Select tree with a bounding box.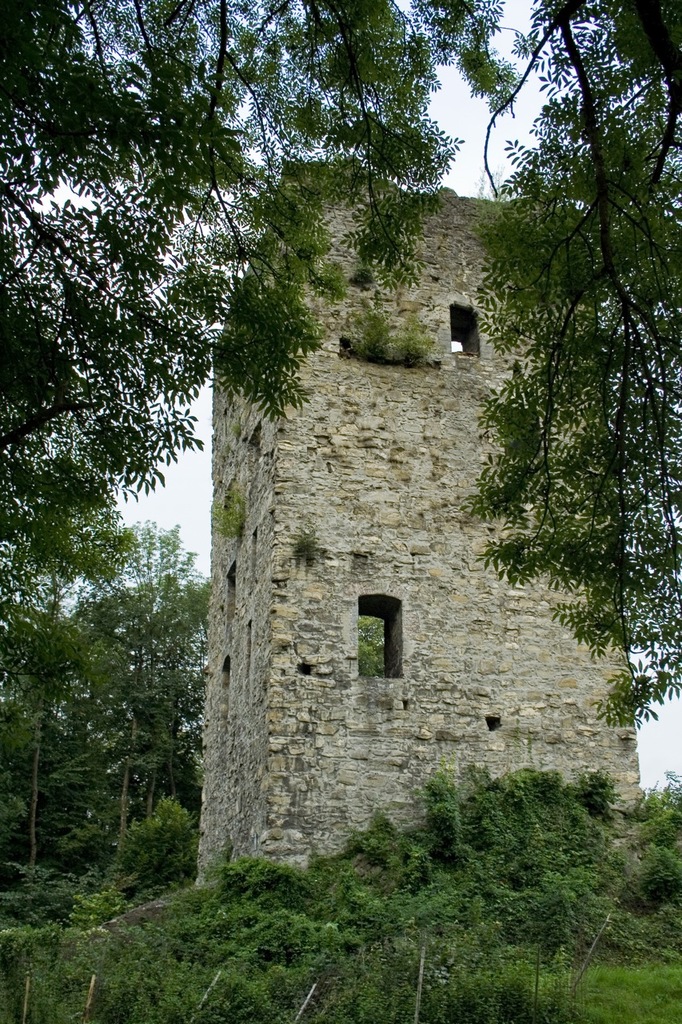
87 2 520 299.
